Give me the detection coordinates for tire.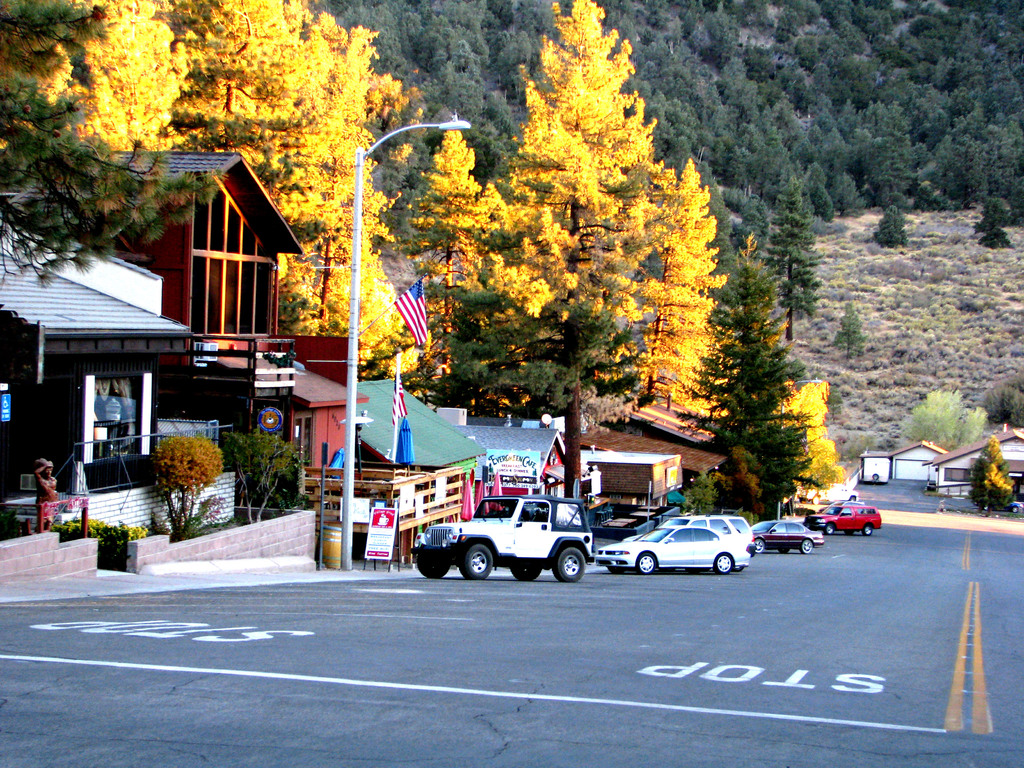
554 548 587 580.
